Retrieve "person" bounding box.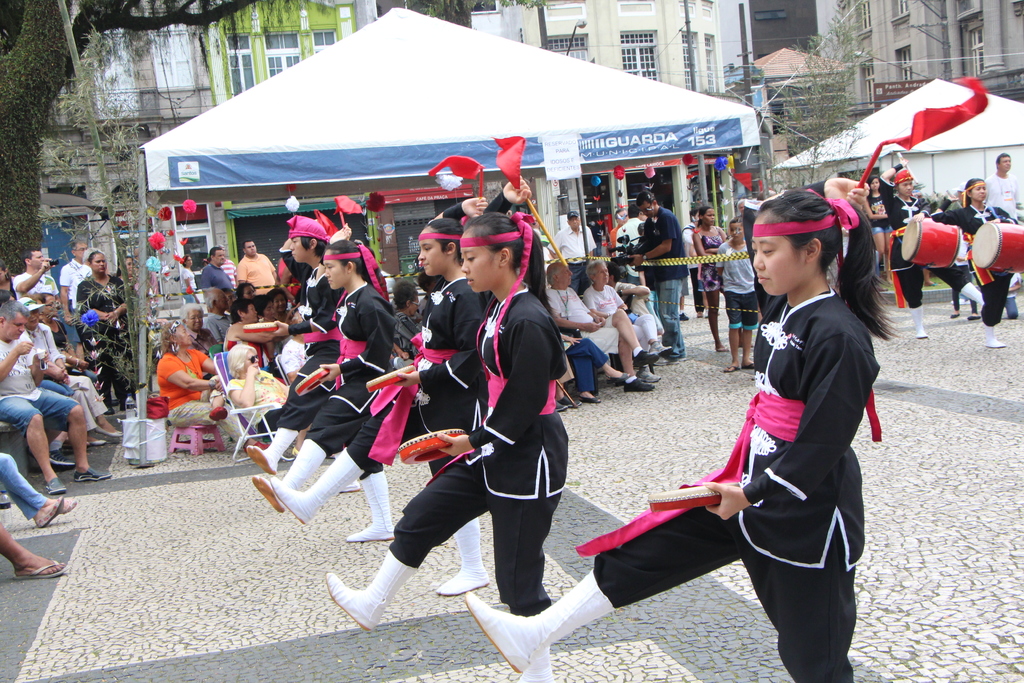
Bounding box: {"left": 0, "top": 524, "right": 70, "bottom": 580}.
